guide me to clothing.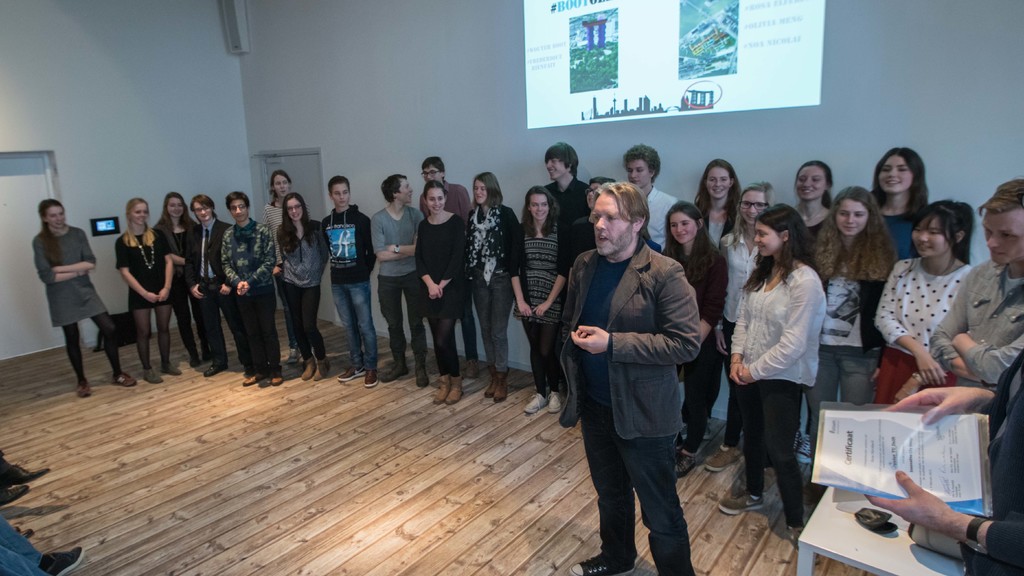
Guidance: crop(418, 177, 475, 359).
